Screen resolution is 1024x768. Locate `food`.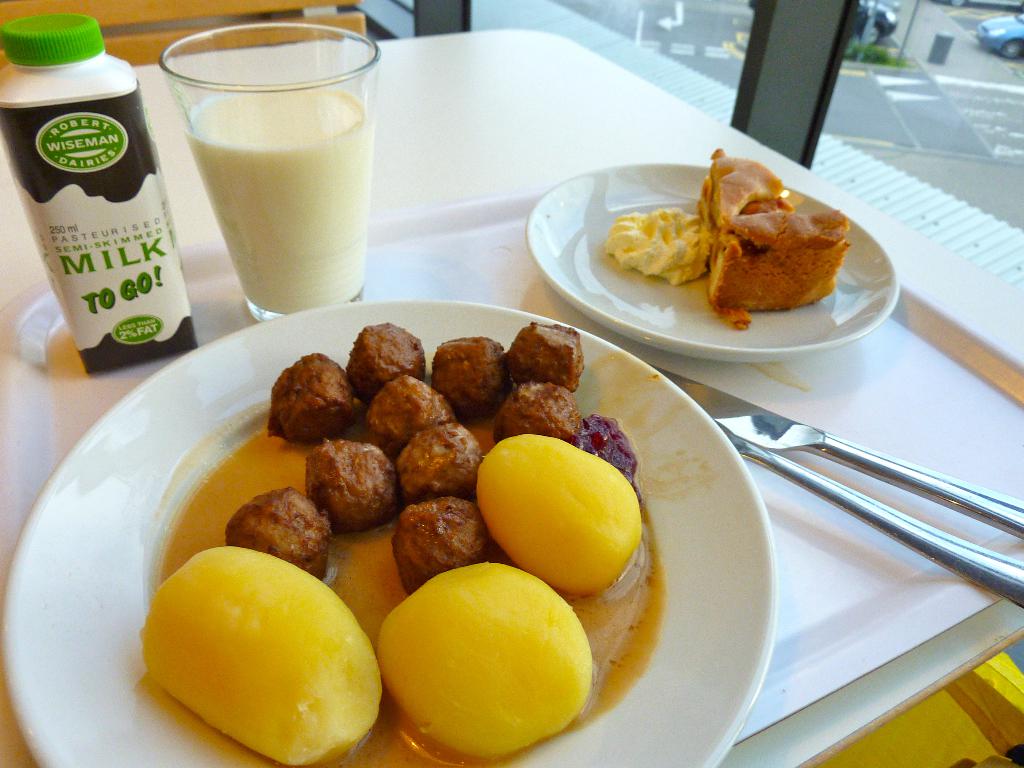
pyautogui.locateOnScreen(141, 543, 384, 767).
